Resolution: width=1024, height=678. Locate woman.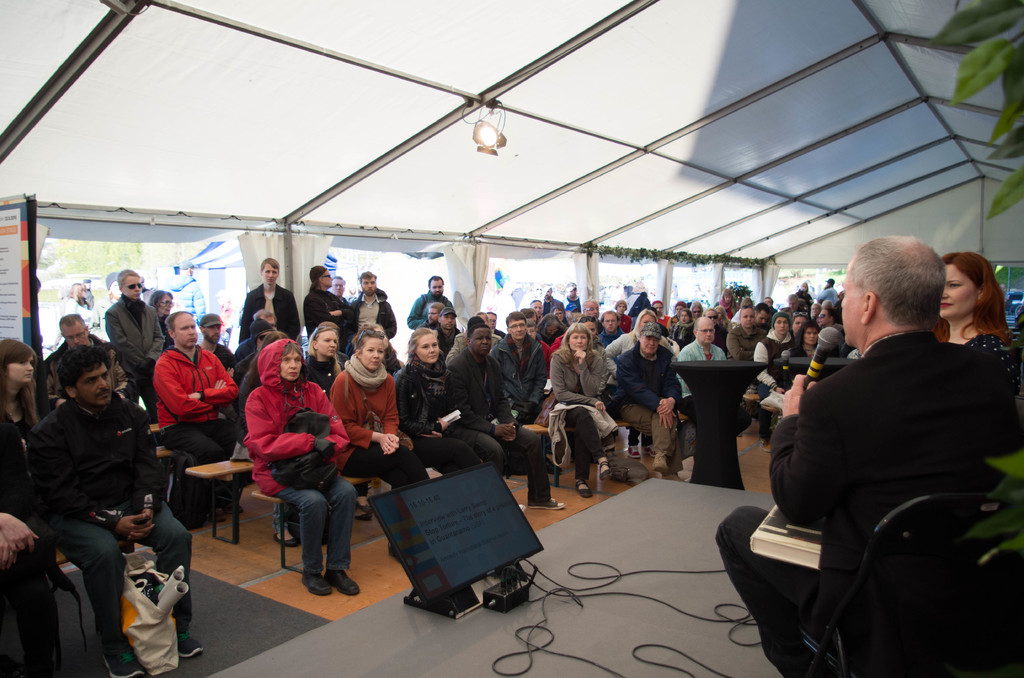
box(302, 323, 336, 392).
